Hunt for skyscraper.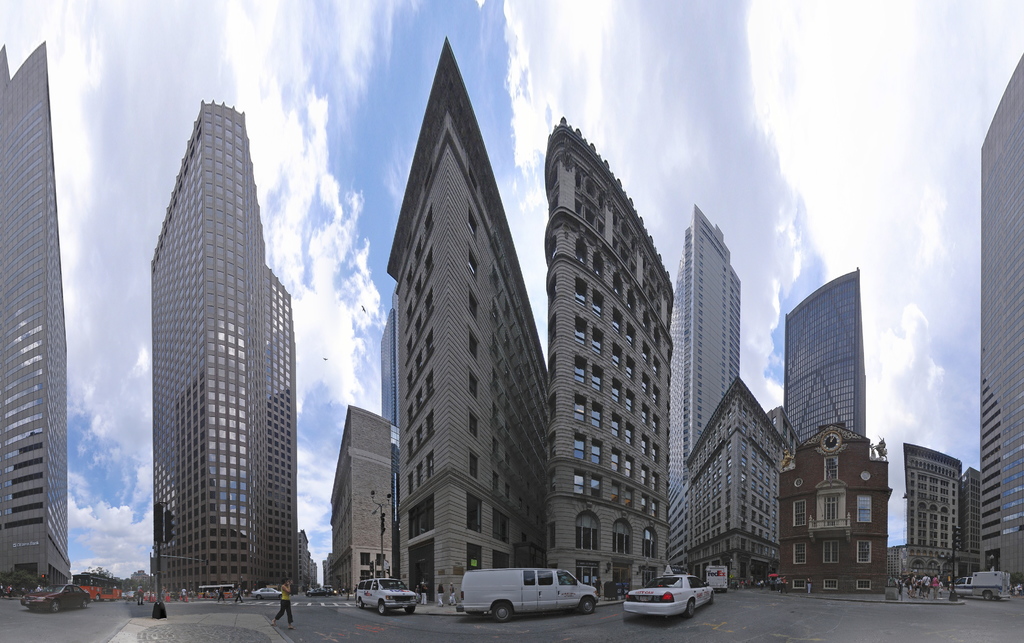
Hunted down at Rect(122, 94, 305, 621).
